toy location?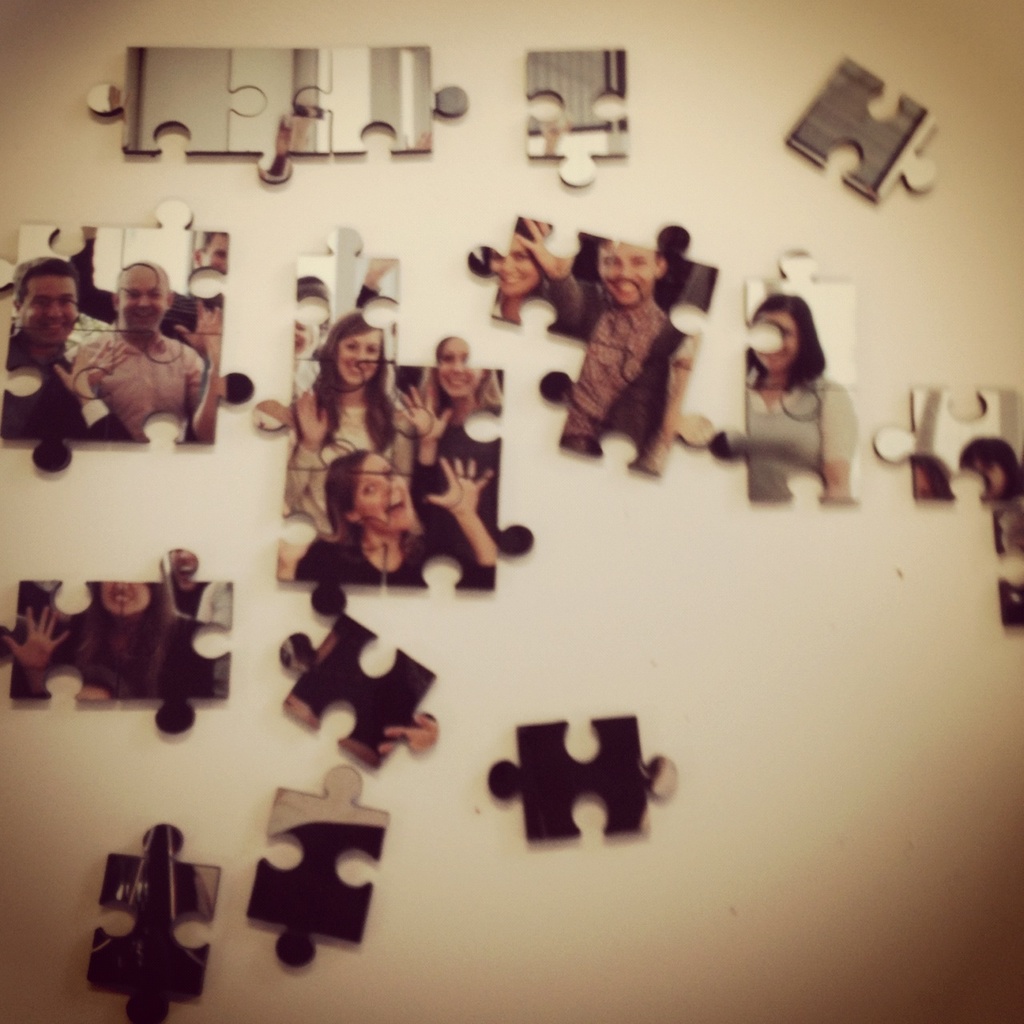
Rect(86, 823, 222, 1023)
